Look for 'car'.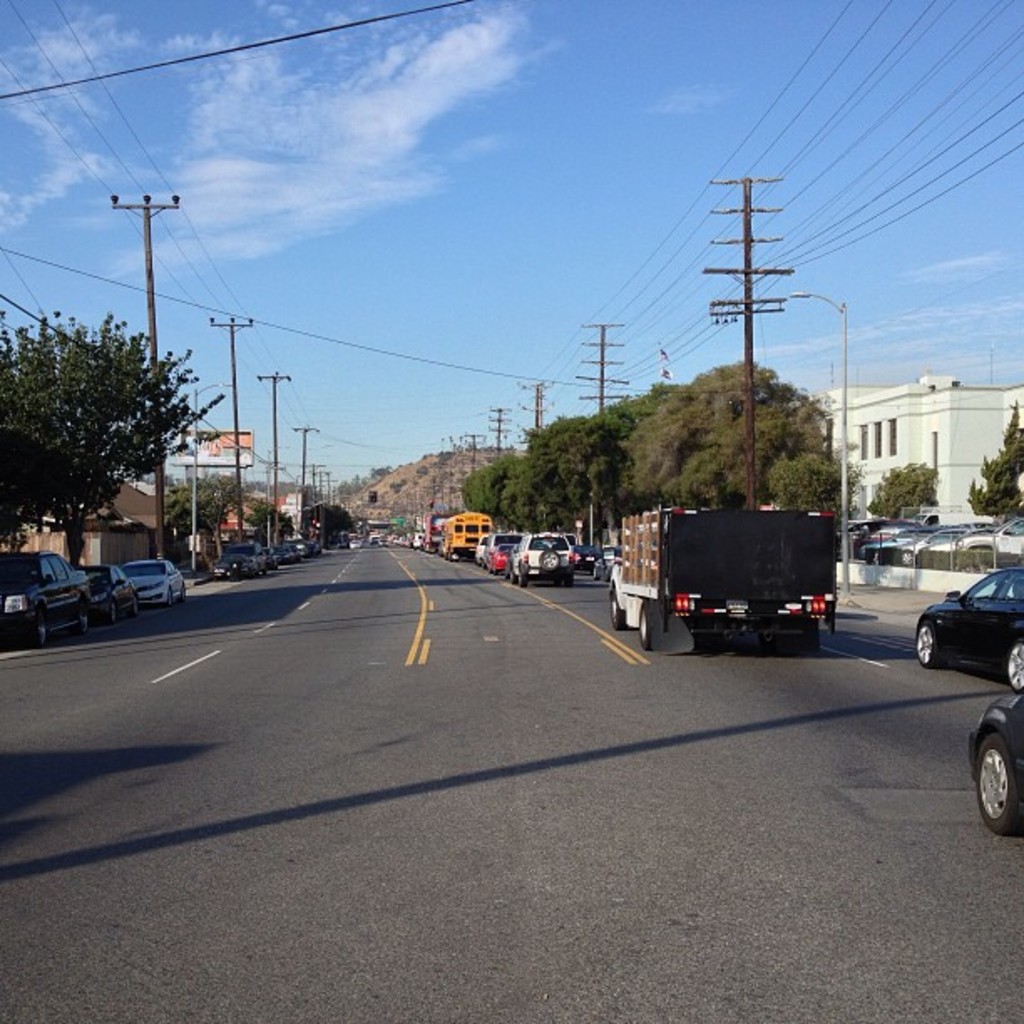
Found: detection(509, 534, 571, 579).
